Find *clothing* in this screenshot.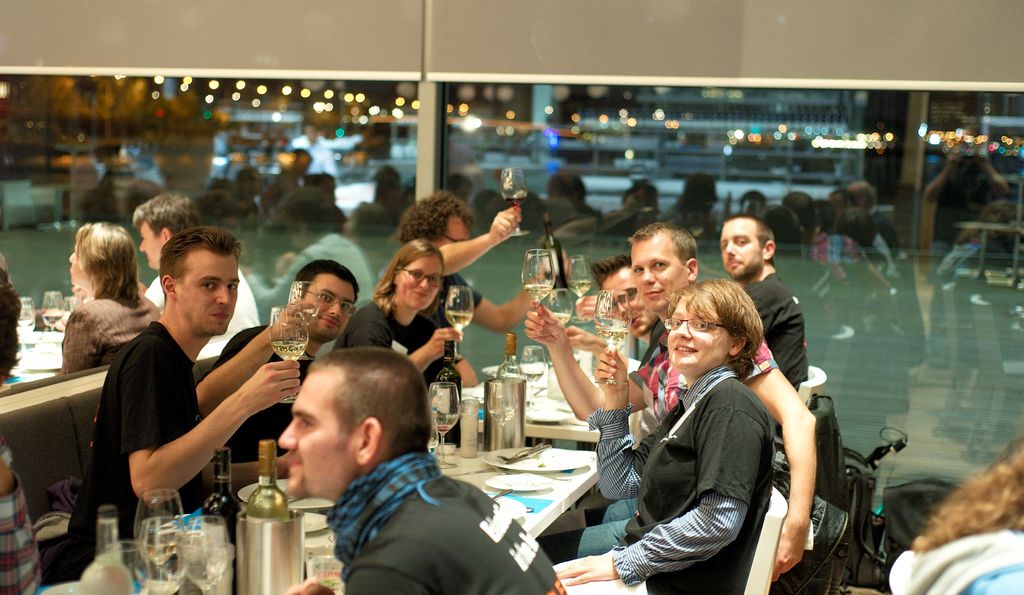
The bounding box for *clothing* is 330,298,464,450.
